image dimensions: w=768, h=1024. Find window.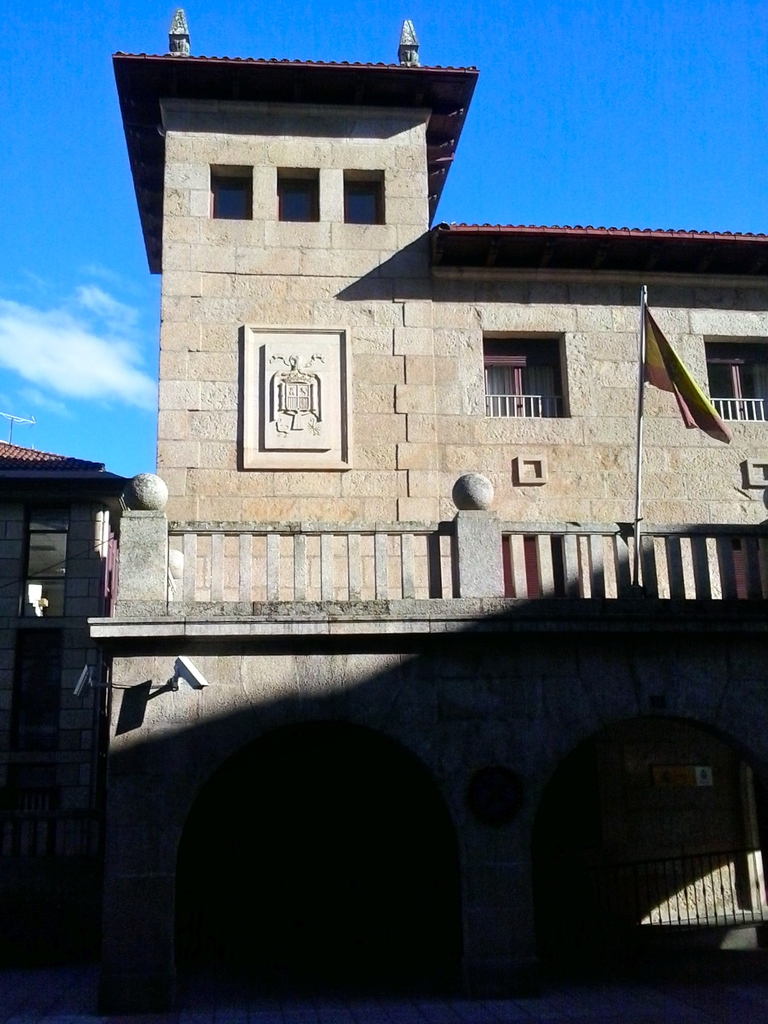
box=[338, 166, 390, 220].
